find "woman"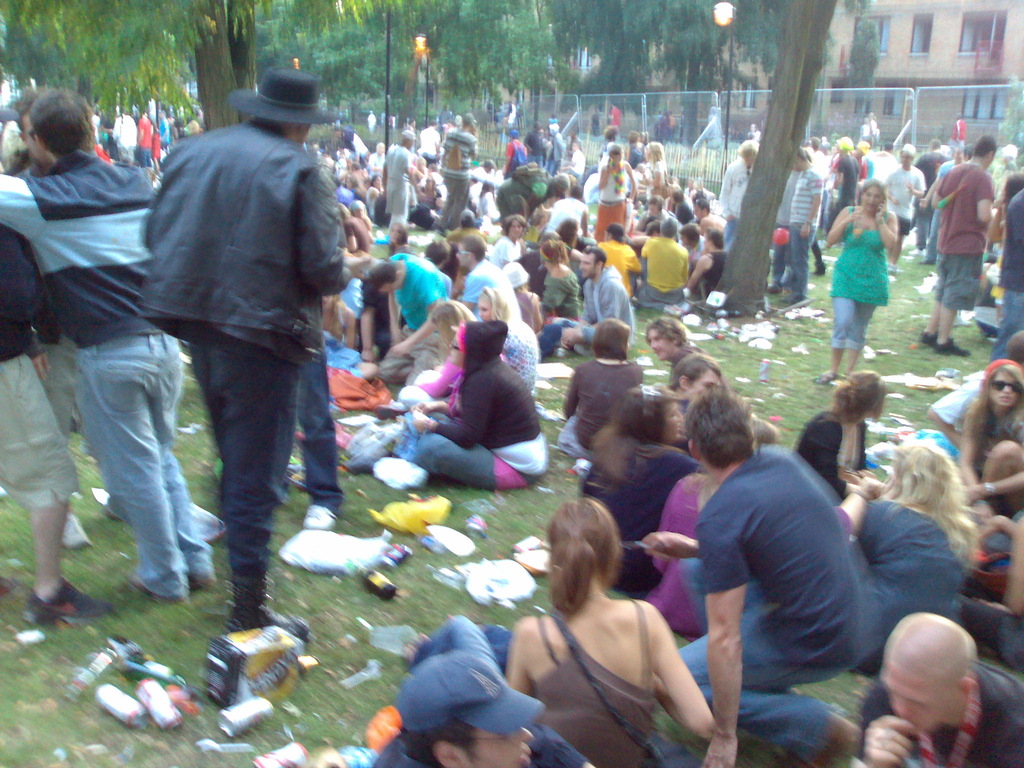
bbox=[595, 143, 638, 242]
